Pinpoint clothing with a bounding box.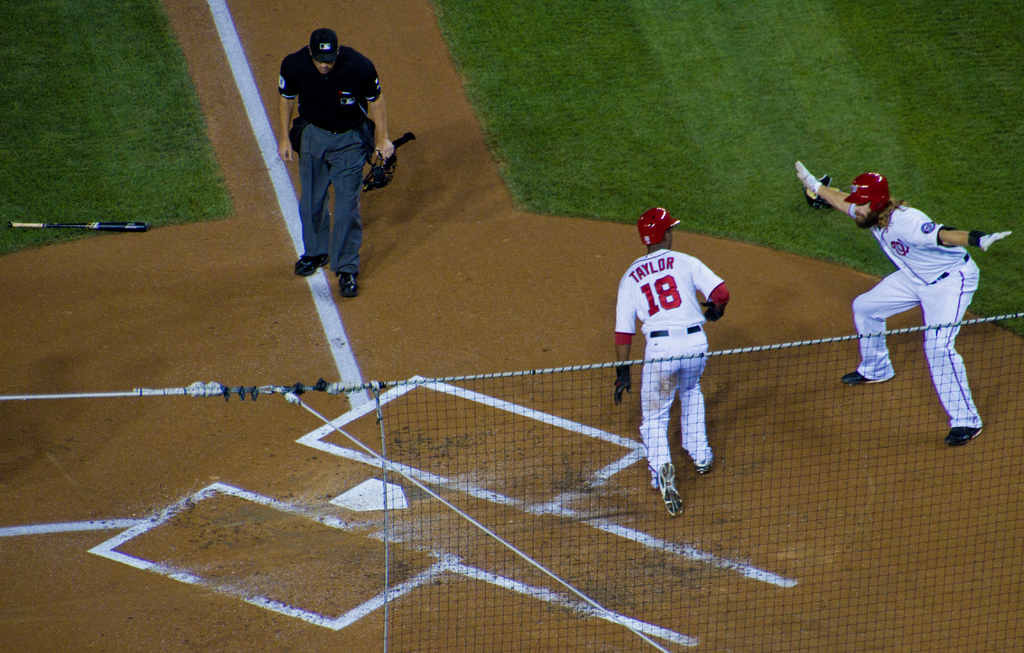
locate(275, 47, 381, 278).
